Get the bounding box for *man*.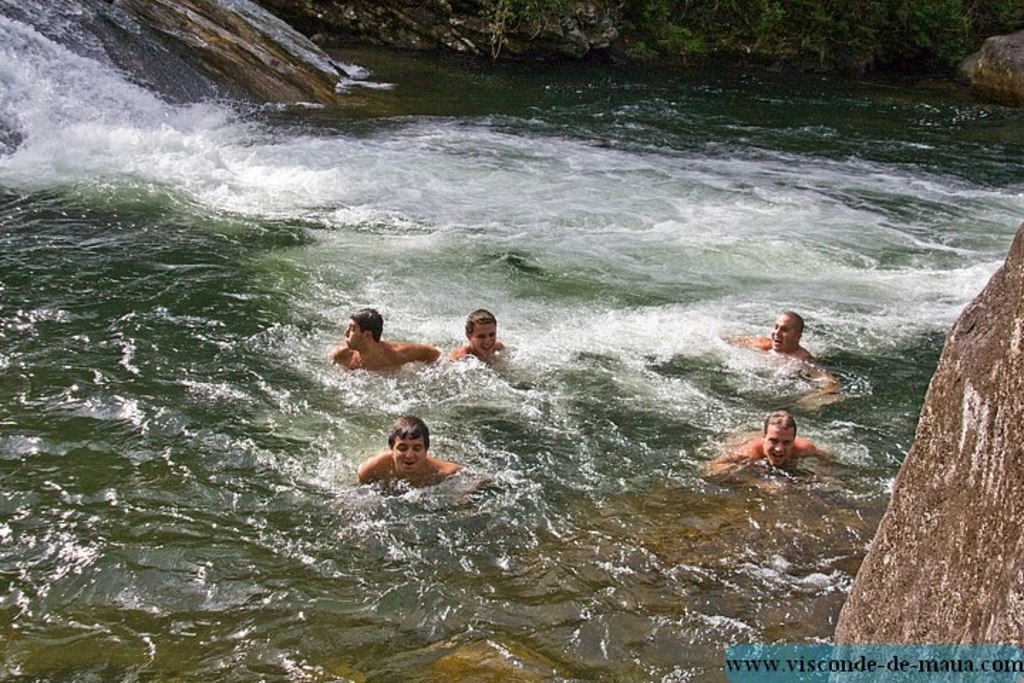
bbox=[727, 310, 832, 386].
